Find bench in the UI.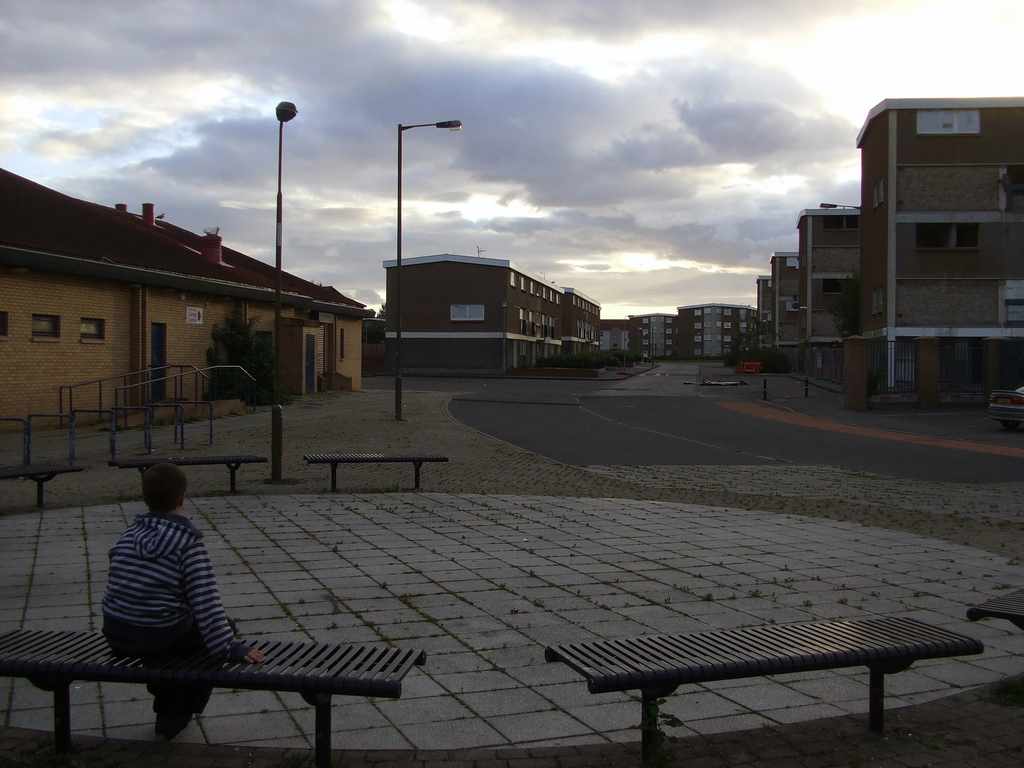
UI element at 969/591/1023/628.
